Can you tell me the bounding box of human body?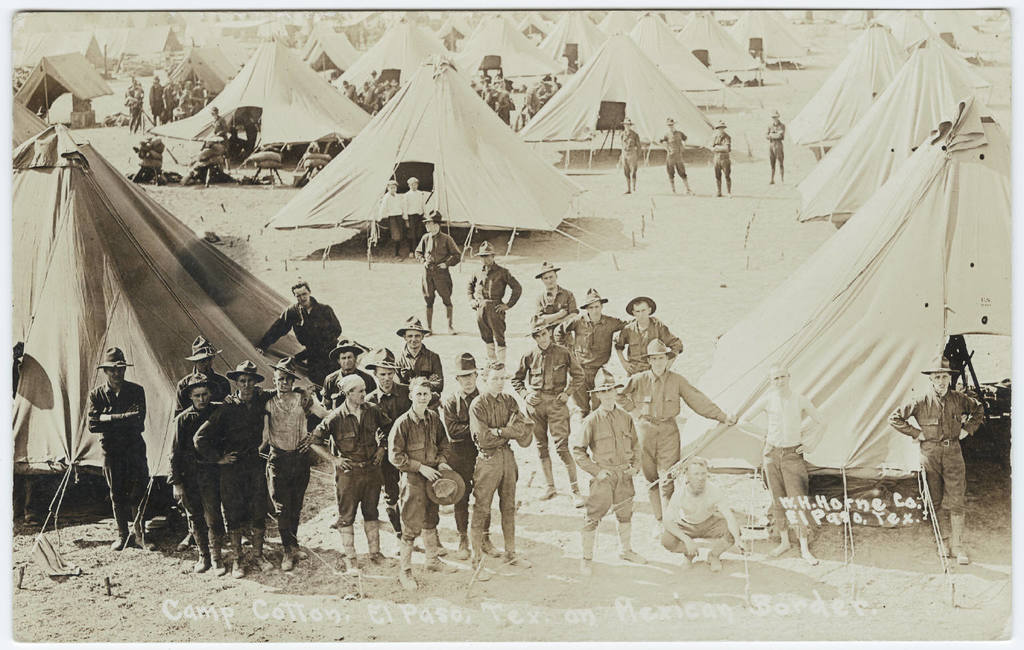
[178,401,233,575].
